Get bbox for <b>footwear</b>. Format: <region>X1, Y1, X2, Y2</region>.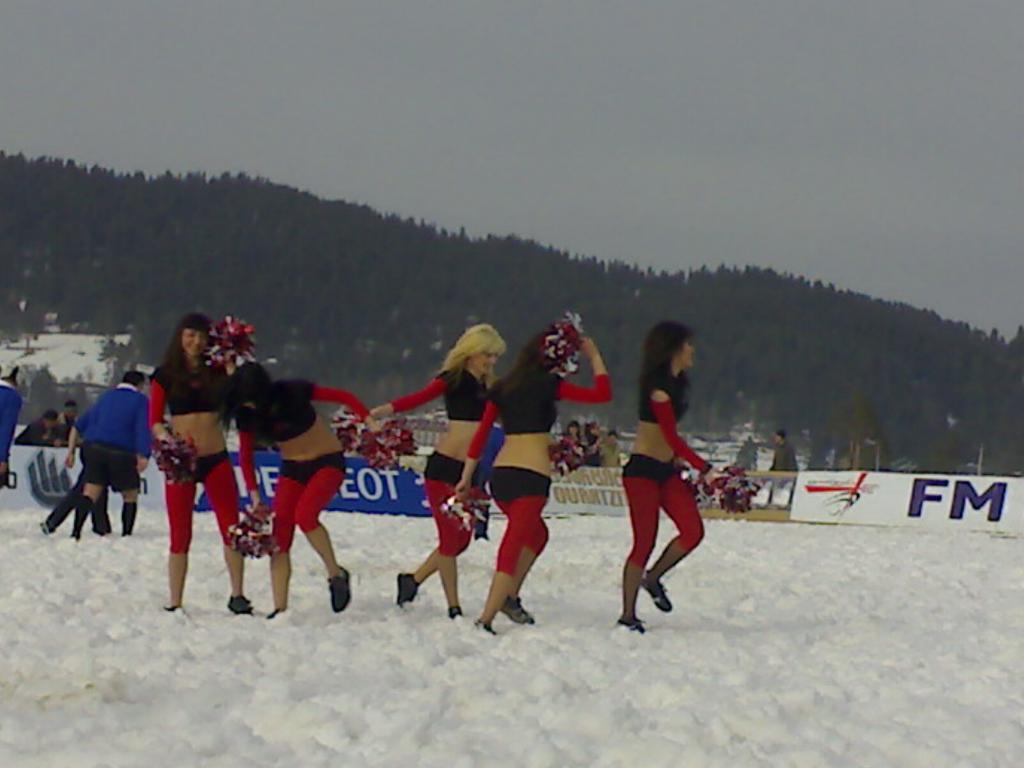
<region>393, 569, 420, 609</region>.
